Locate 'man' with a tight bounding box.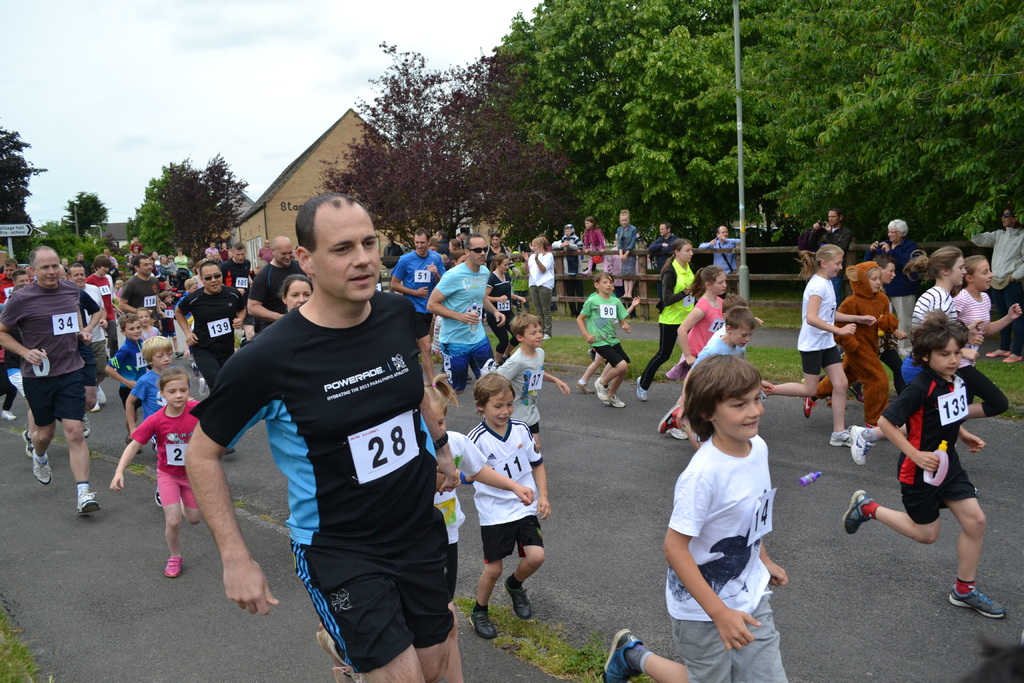
pyautogui.locateOnScreen(117, 253, 165, 332).
